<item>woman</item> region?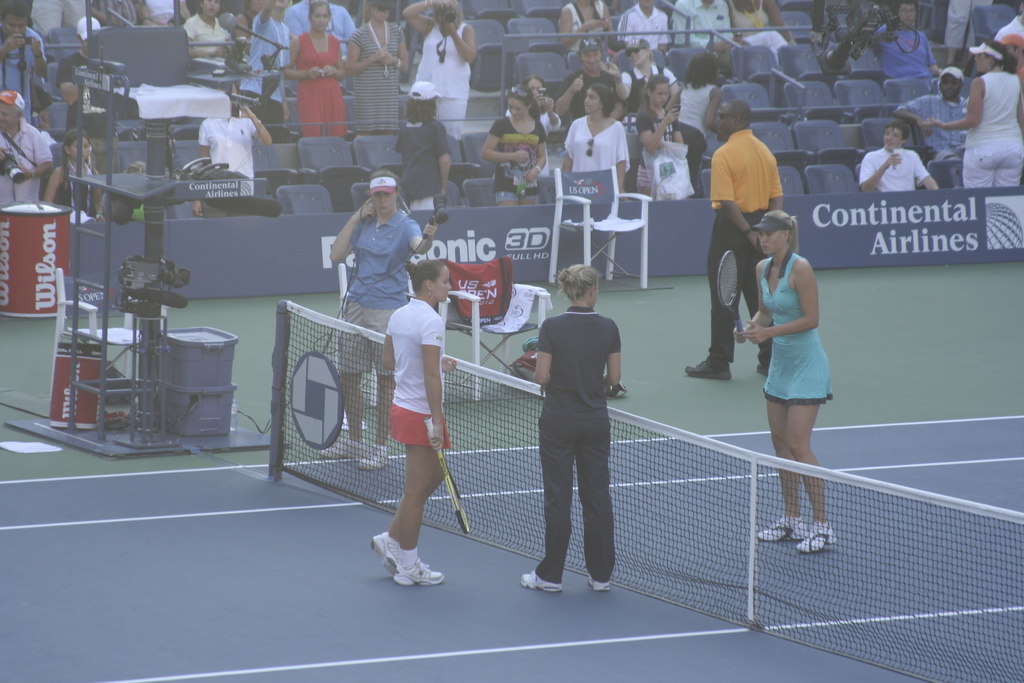
<region>279, 0, 350, 143</region>
